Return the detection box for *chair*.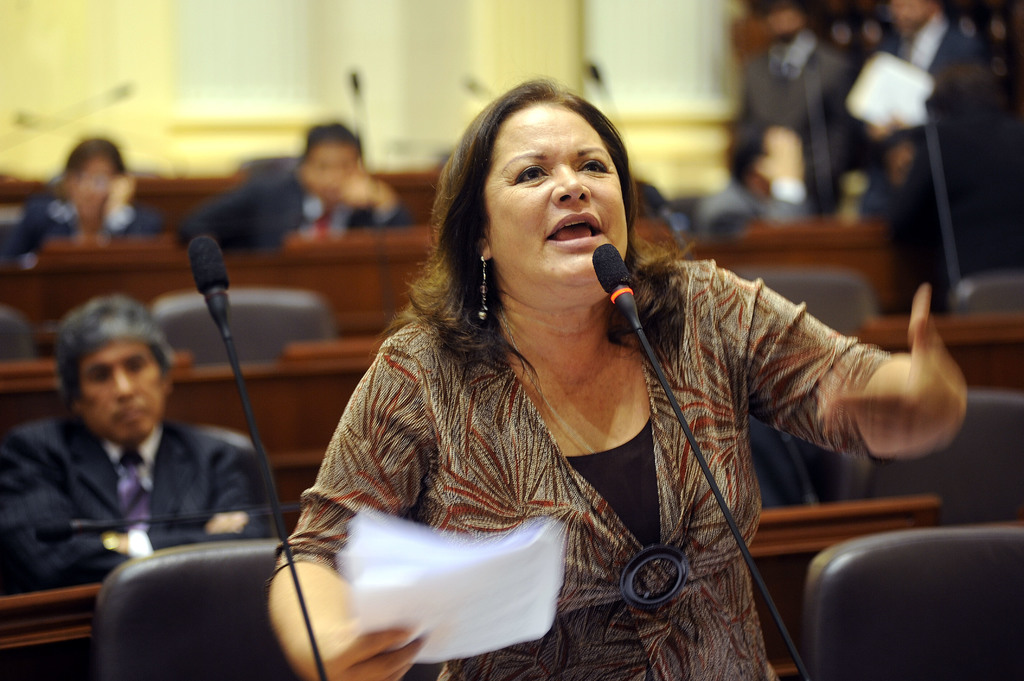
box(953, 268, 1023, 314).
